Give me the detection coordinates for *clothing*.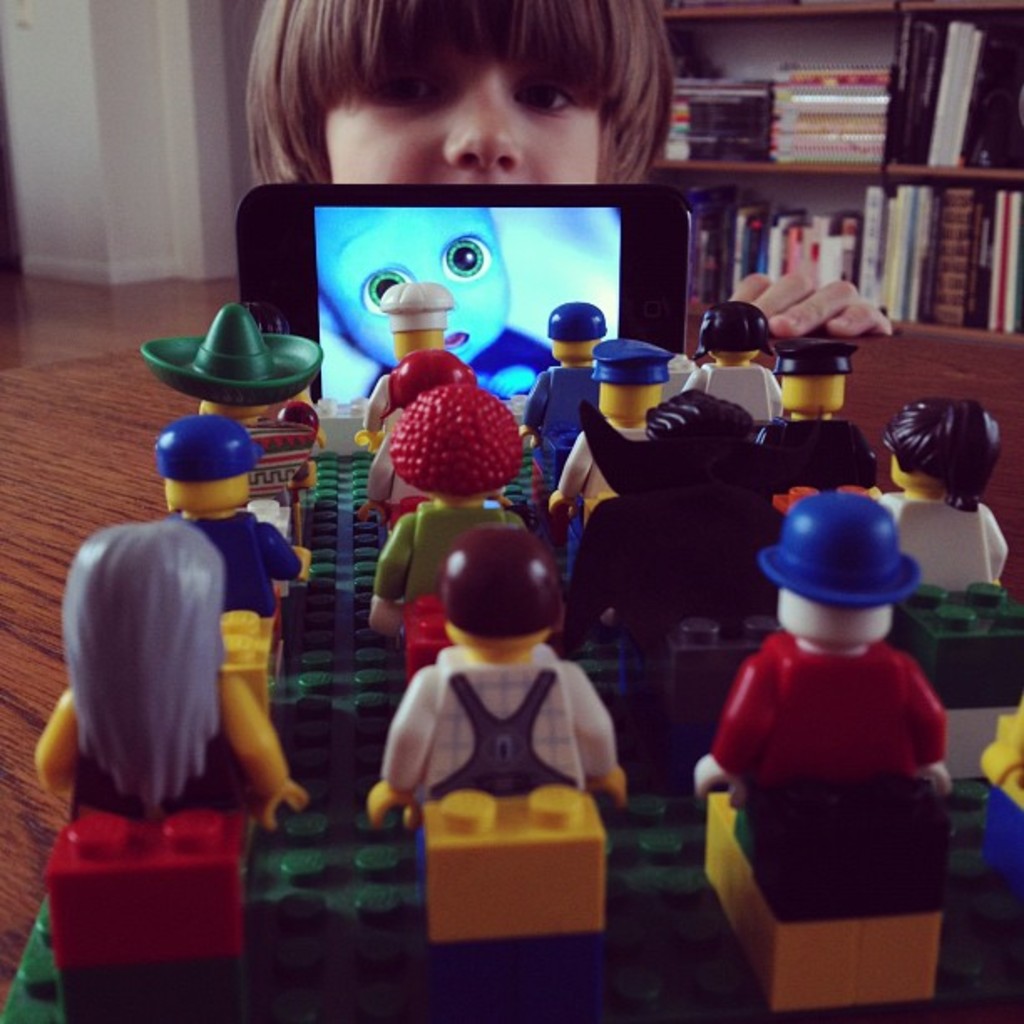
bbox(877, 489, 1007, 589).
